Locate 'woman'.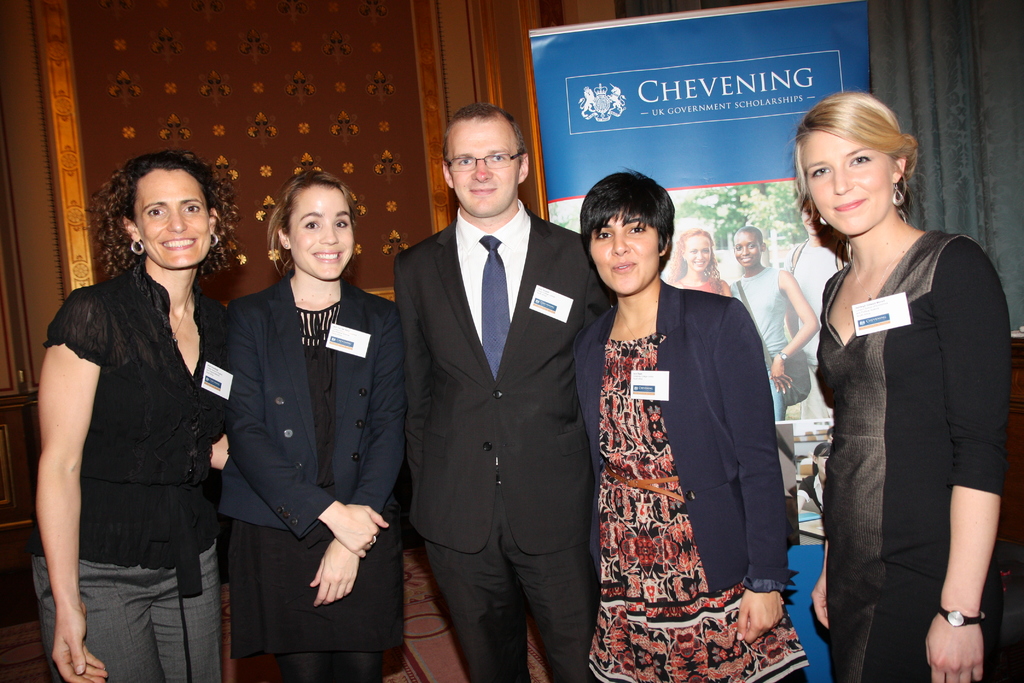
Bounding box: l=216, t=169, r=405, b=682.
